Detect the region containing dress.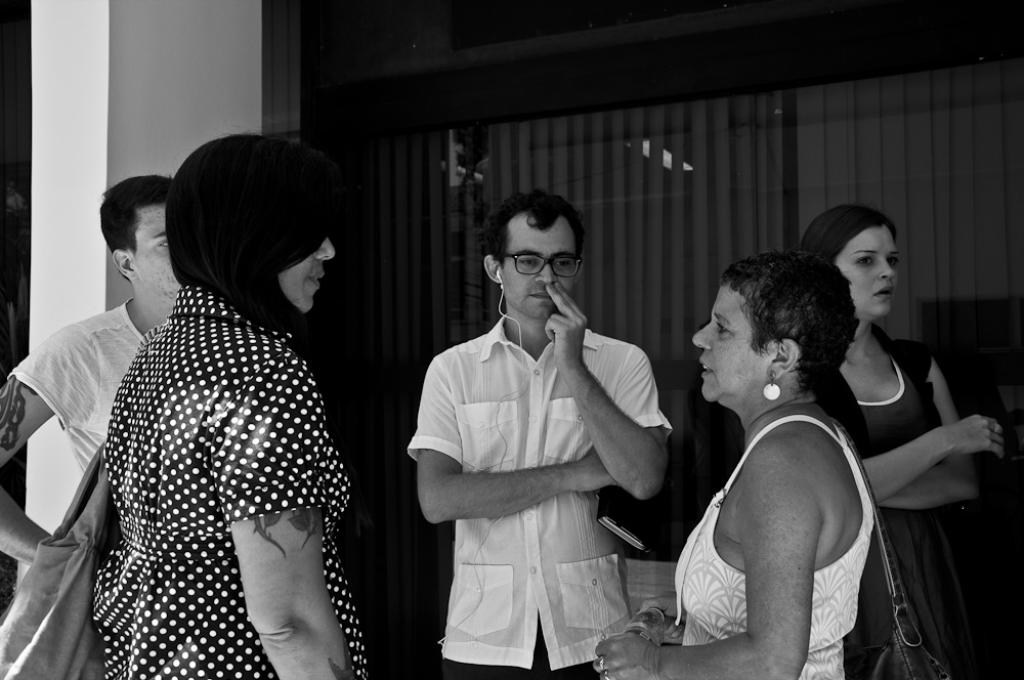
x1=87, y1=278, x2=371, y2=679.
